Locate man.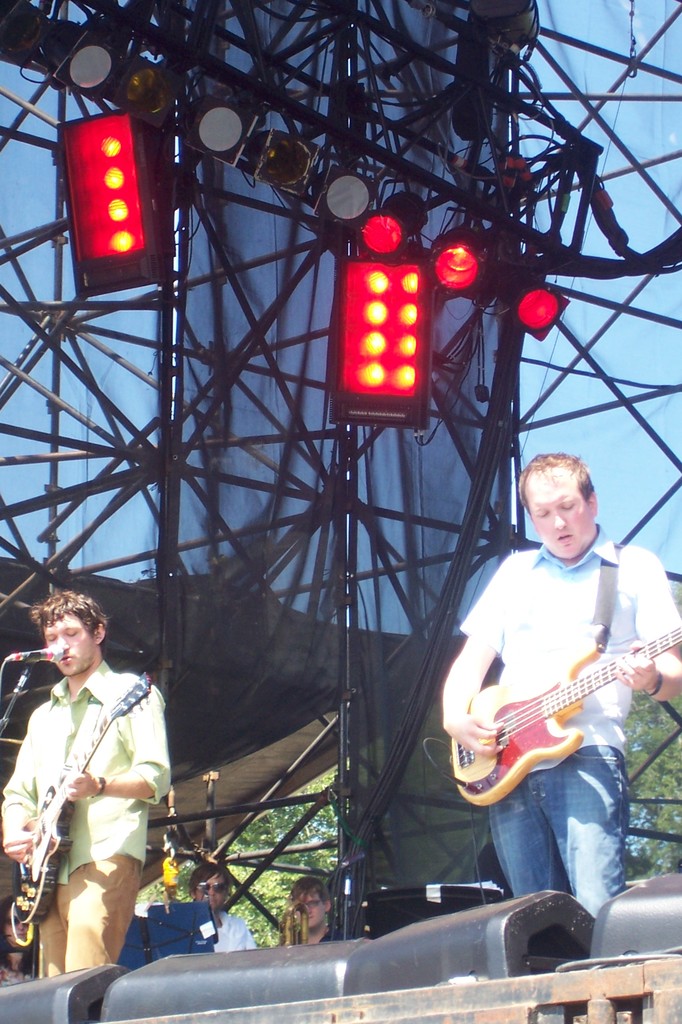
Bounding box: 283, 875, 332, 941.
